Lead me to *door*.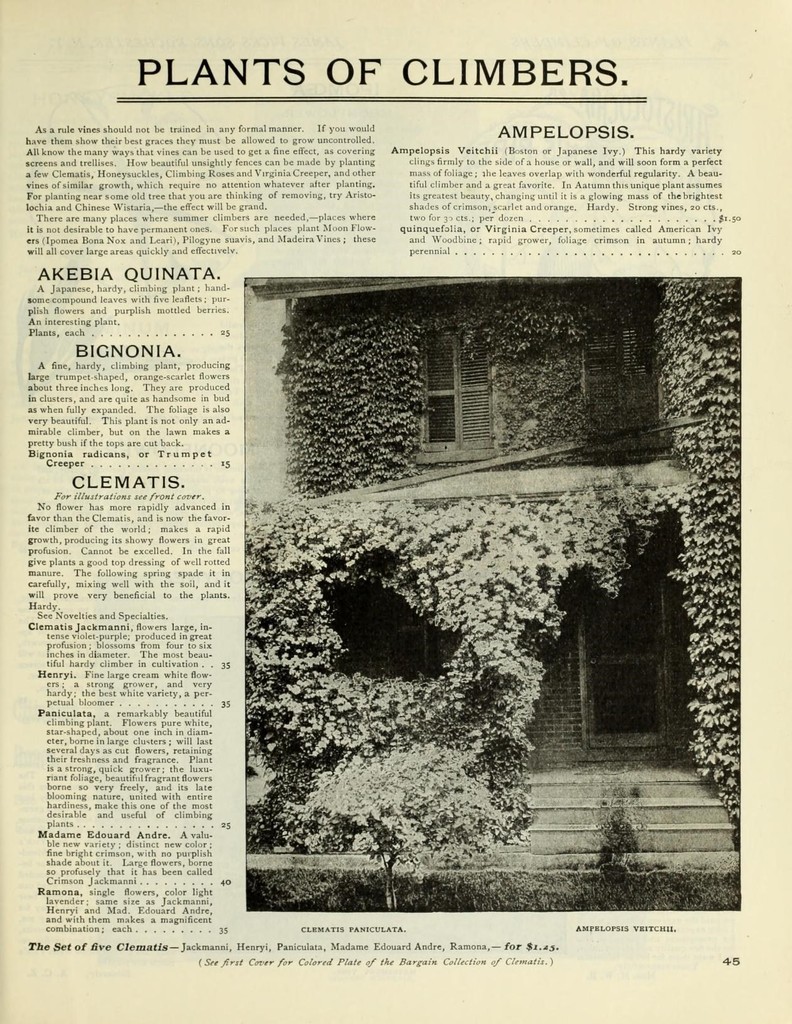
Lead to 572,531,667,758.
